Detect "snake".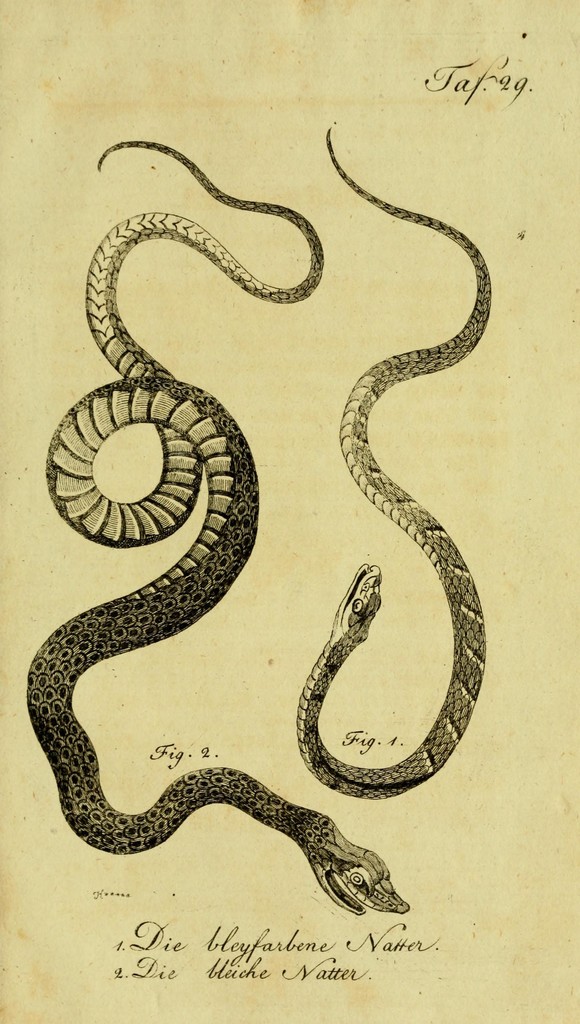
Detected at [x1=292, y1=128, x2=485, y2=798].
